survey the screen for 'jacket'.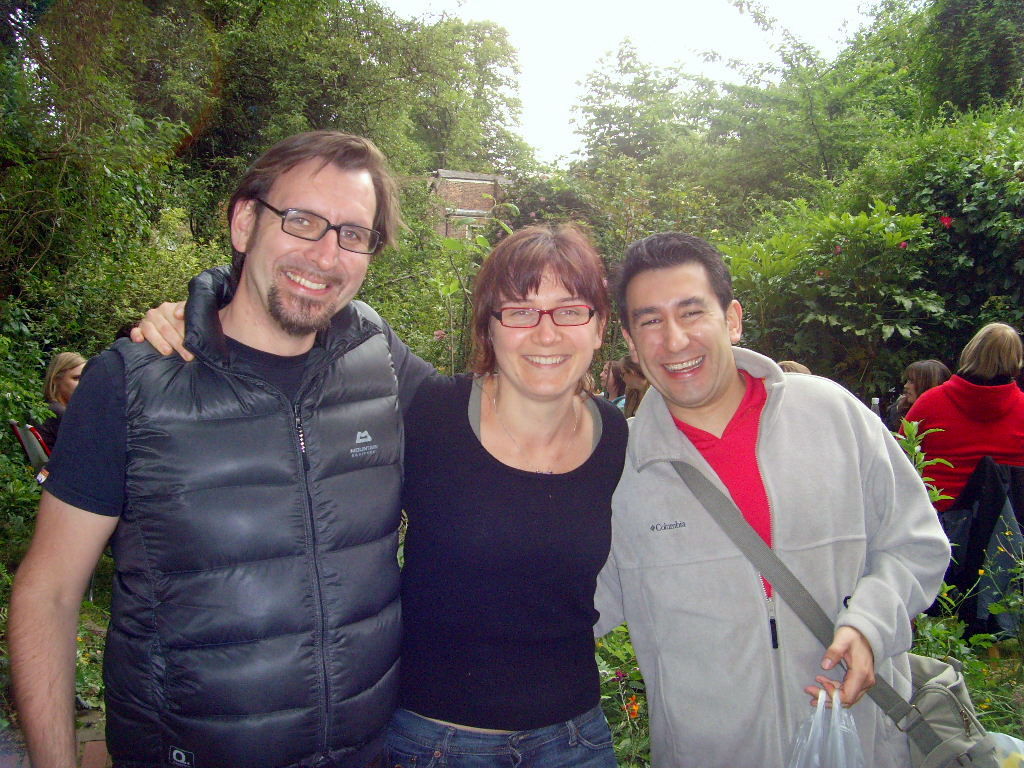
Survey found: rect(28, 274, 438, 767).
